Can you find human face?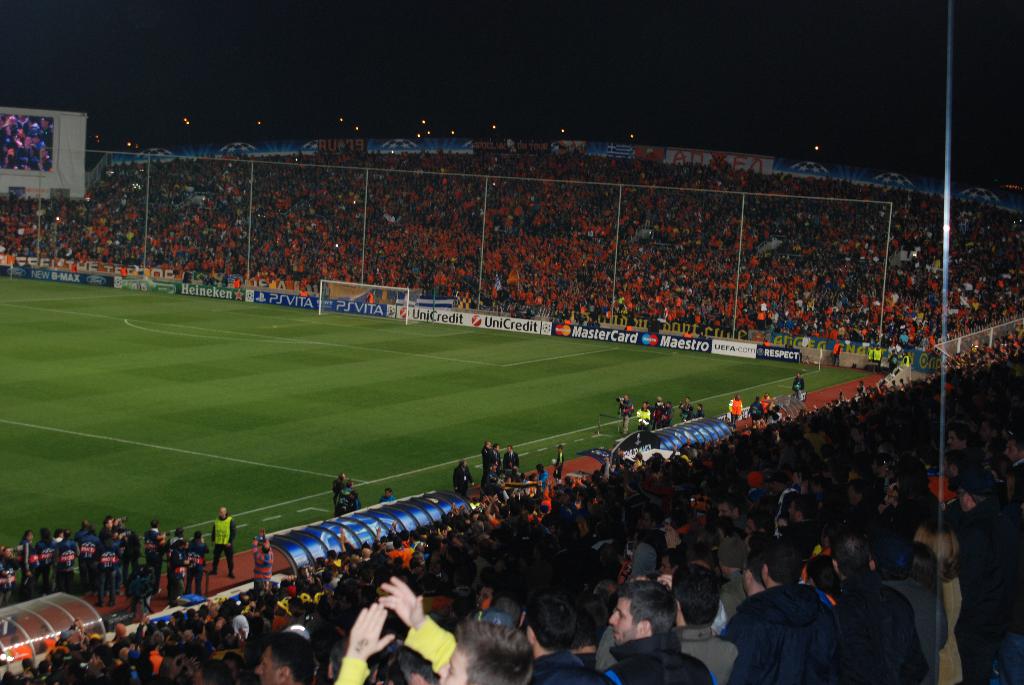
Yes, bounding box: 23,166,28,168.
